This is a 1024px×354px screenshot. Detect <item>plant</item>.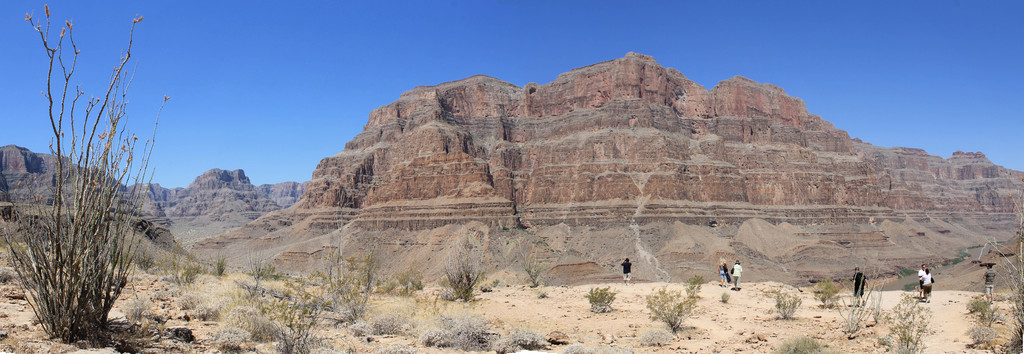
[x1=211, y1=251, x2=232, y2=276].
